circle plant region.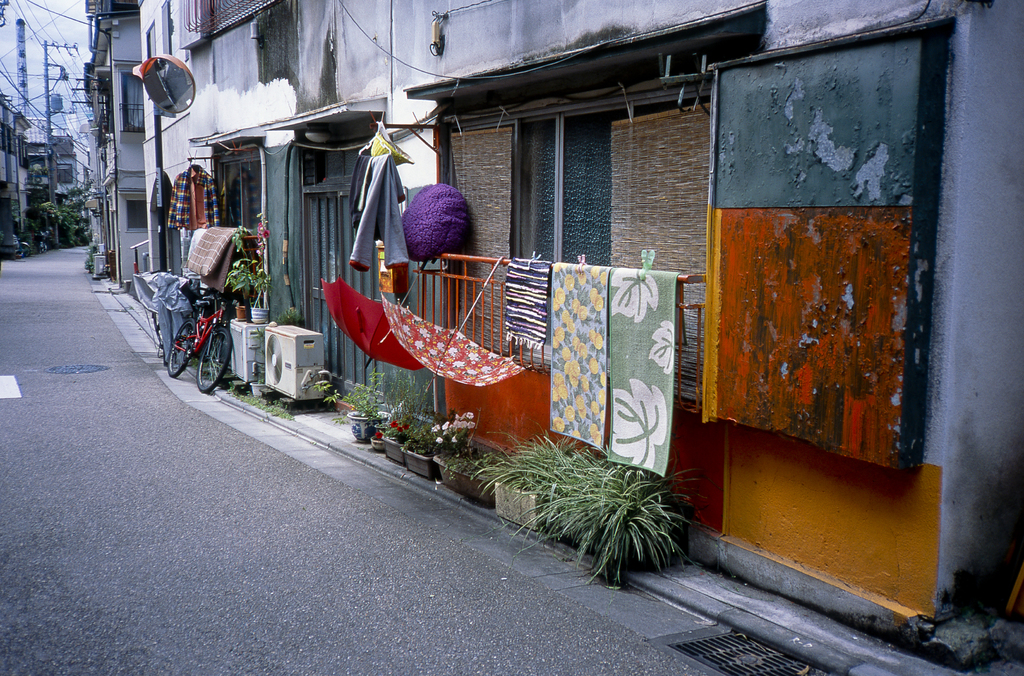
Region: locate(456, 426, 701, 572).
